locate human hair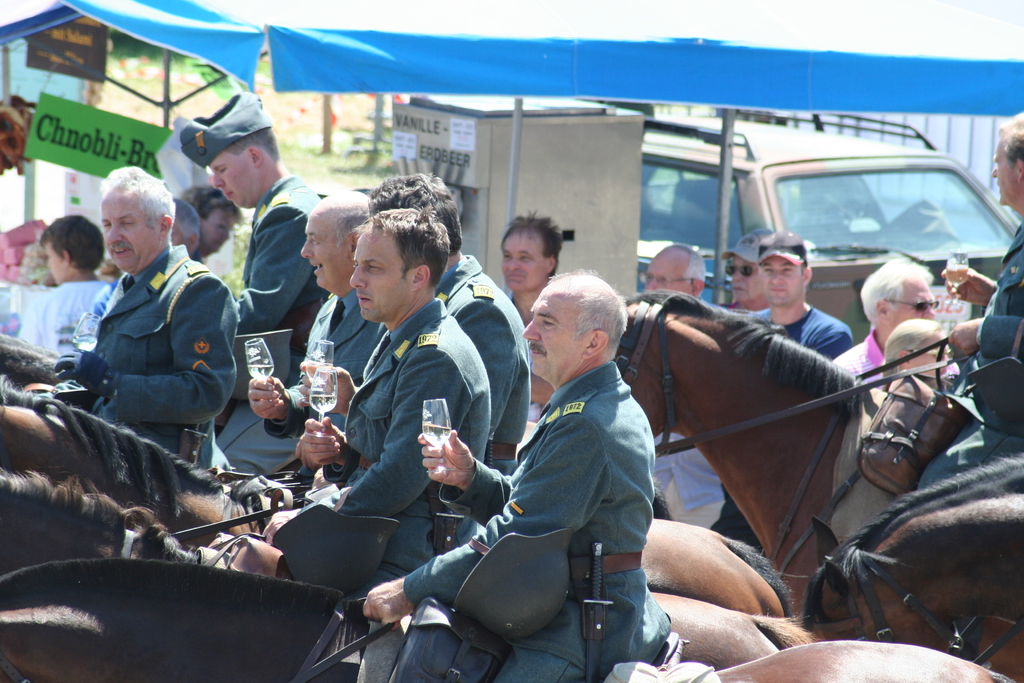
crop(365, 167, 467, 258)
